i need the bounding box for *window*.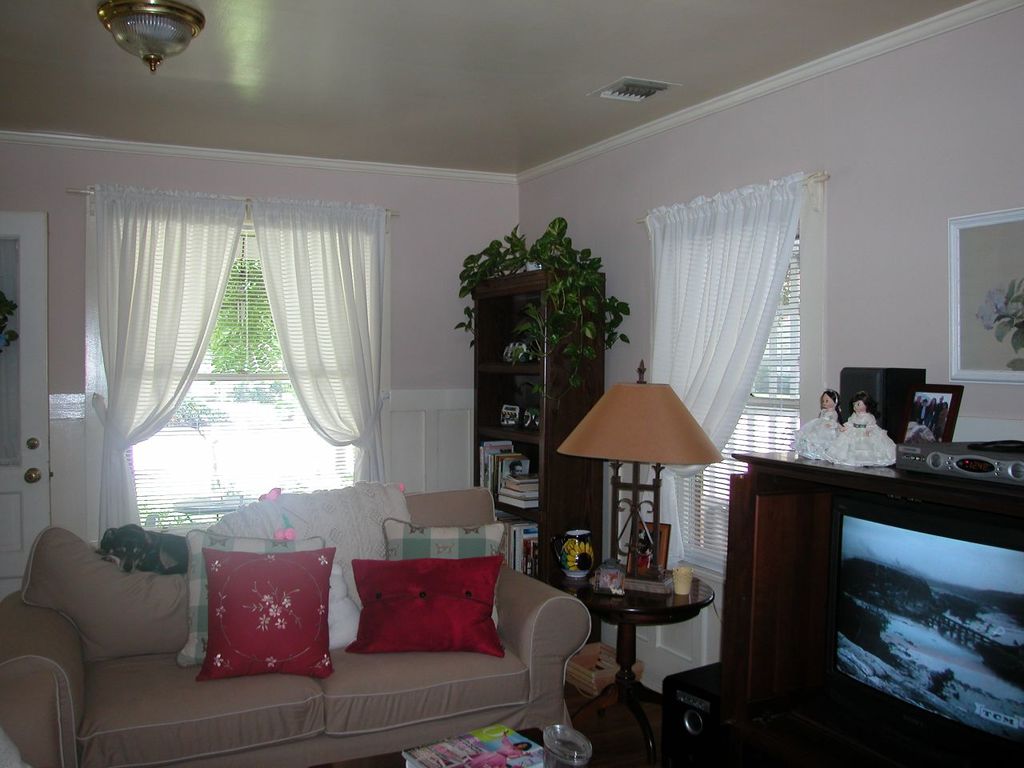
Here it is: 41,150,432,543.
